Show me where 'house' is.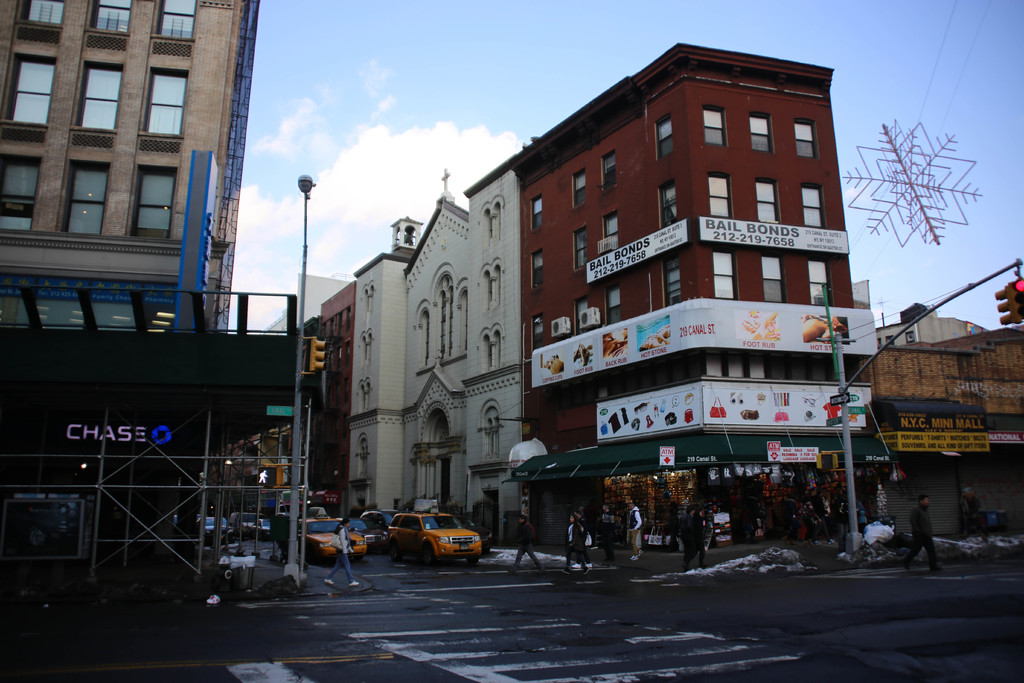
'house' is at bbox=(312, 35, 879, 575).
